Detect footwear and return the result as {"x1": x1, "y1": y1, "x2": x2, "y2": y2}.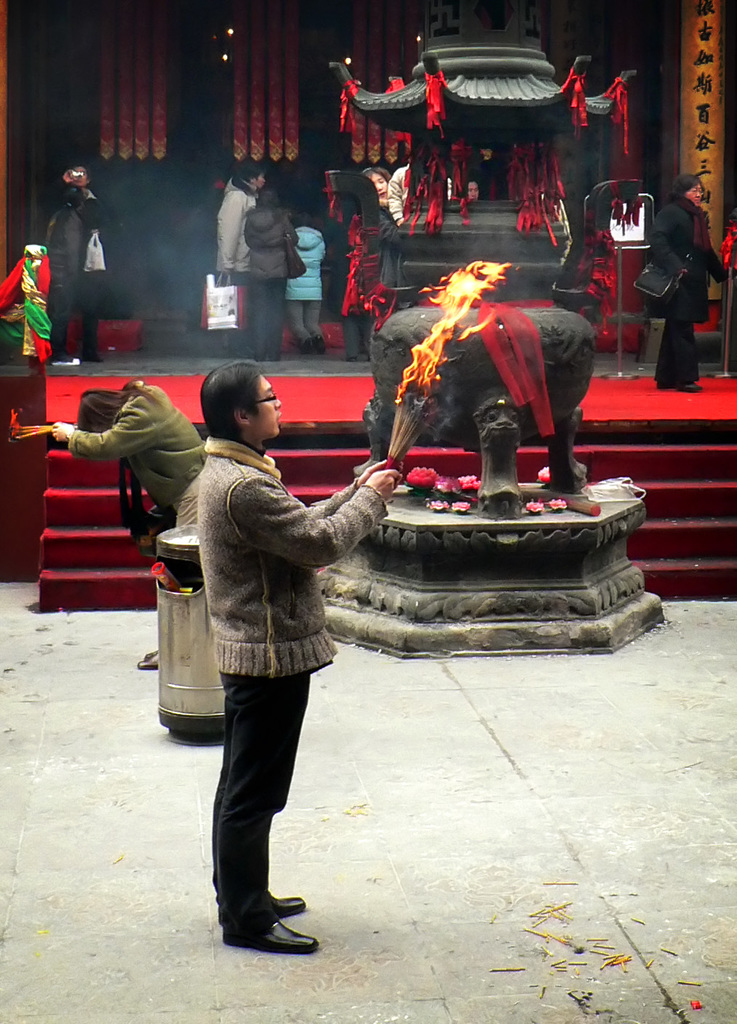
{"x1": 261, "y1": 882, "x2": 307, "y2": 909}.
